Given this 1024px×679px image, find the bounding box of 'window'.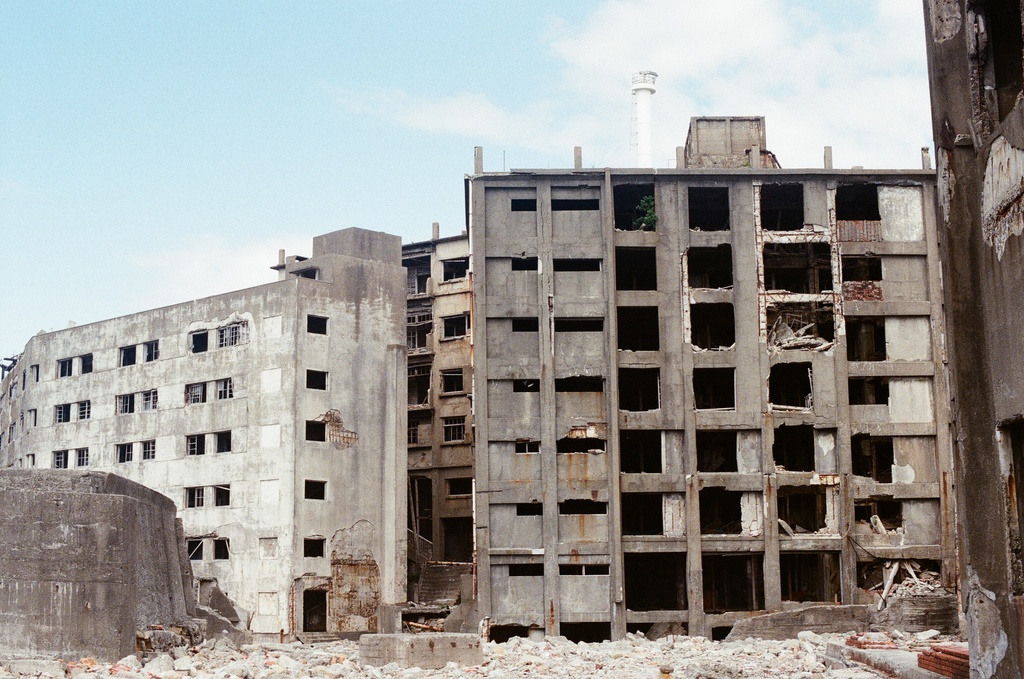
rect(76, 402, 91, 417).
